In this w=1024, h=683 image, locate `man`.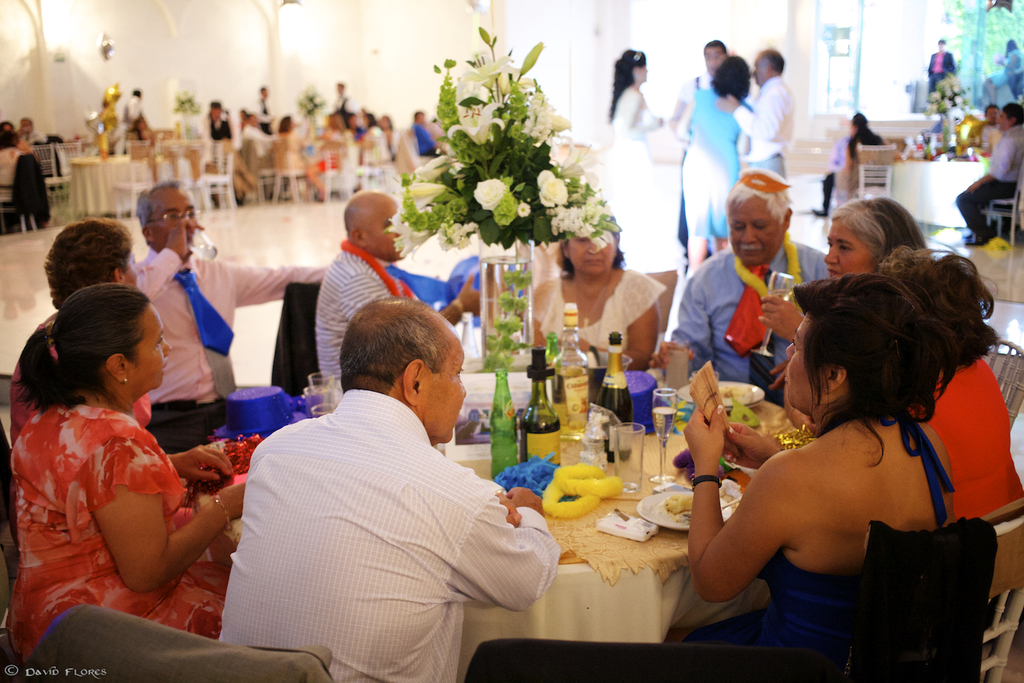
Bounding box: 651, 169, 828, 404.
